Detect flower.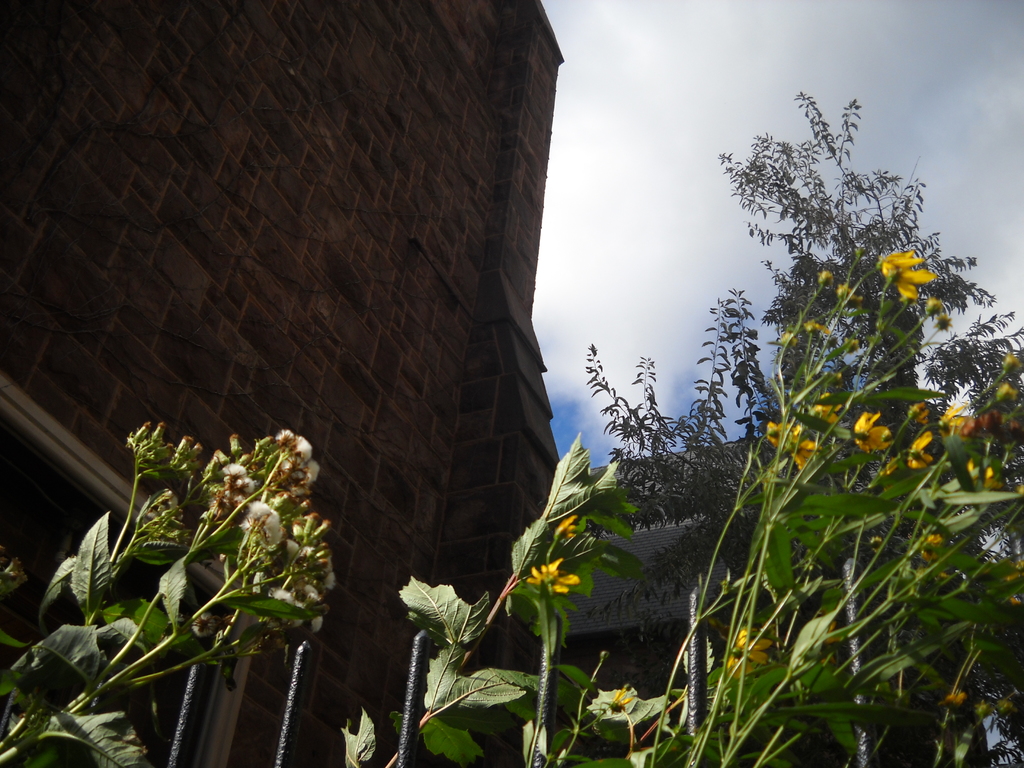
Detected at 966, 461, 1007, 490.
